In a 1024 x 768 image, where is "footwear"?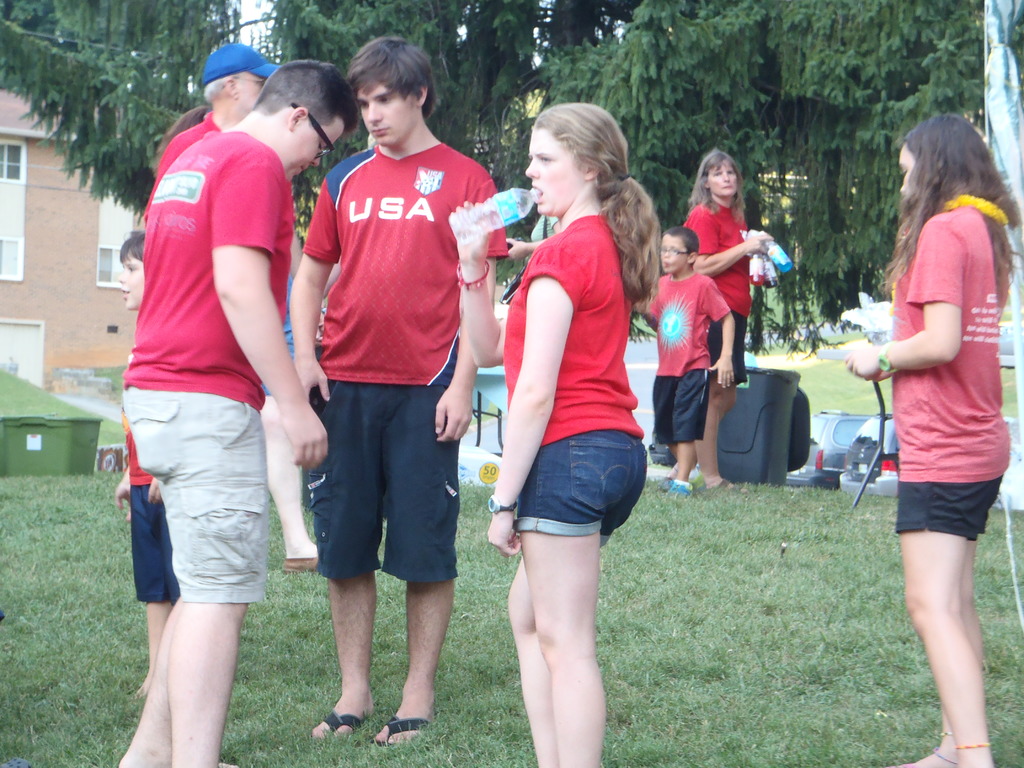
rect(664, 481, 694, 497).
